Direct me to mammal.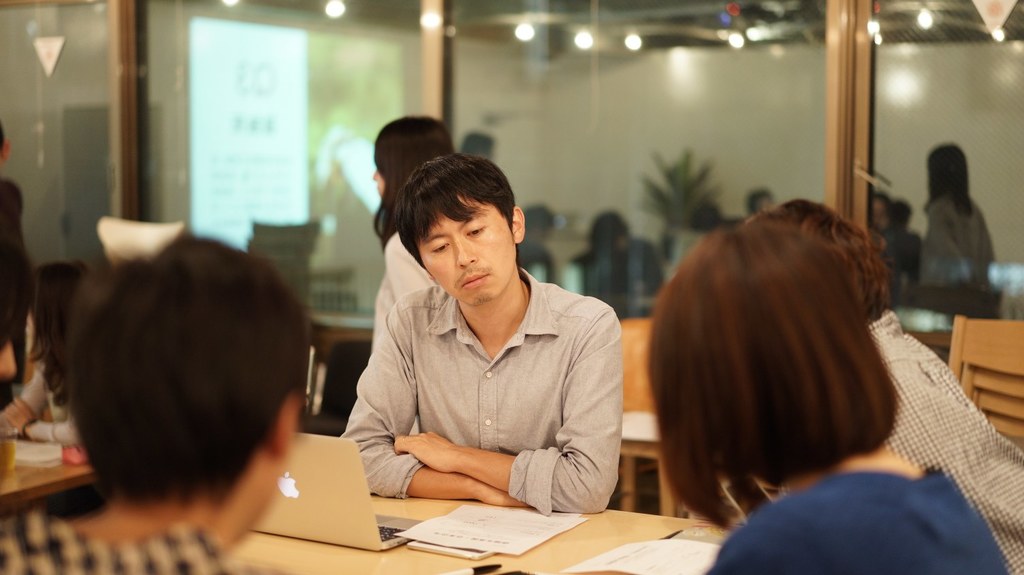
Direction: l=322, t=165, r=634, b=523.
